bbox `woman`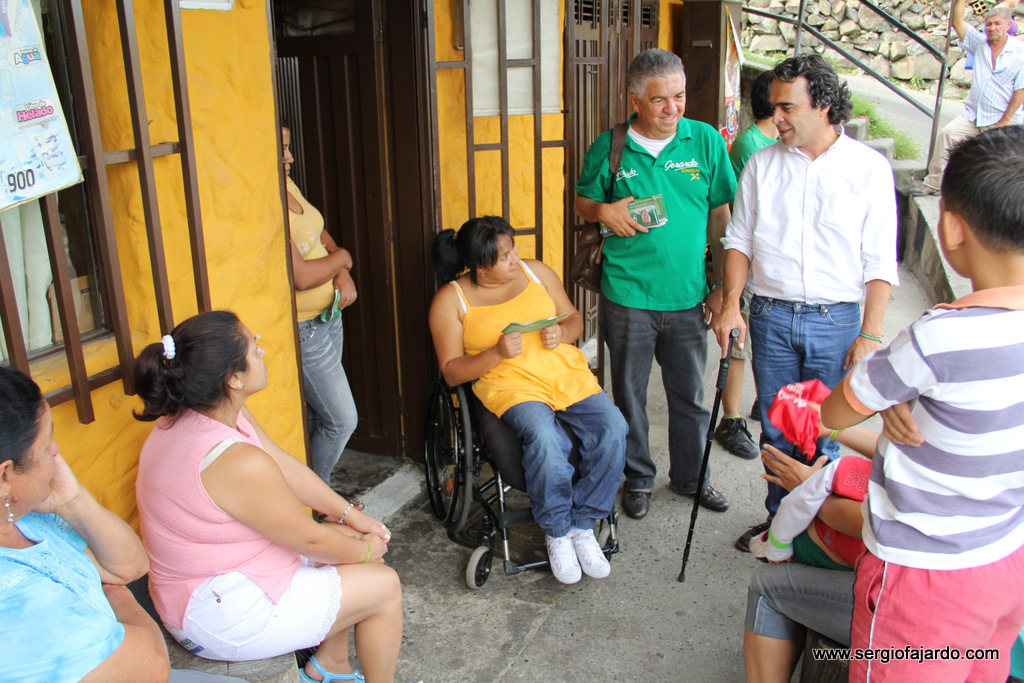
box(278, 117, 366, 526)
